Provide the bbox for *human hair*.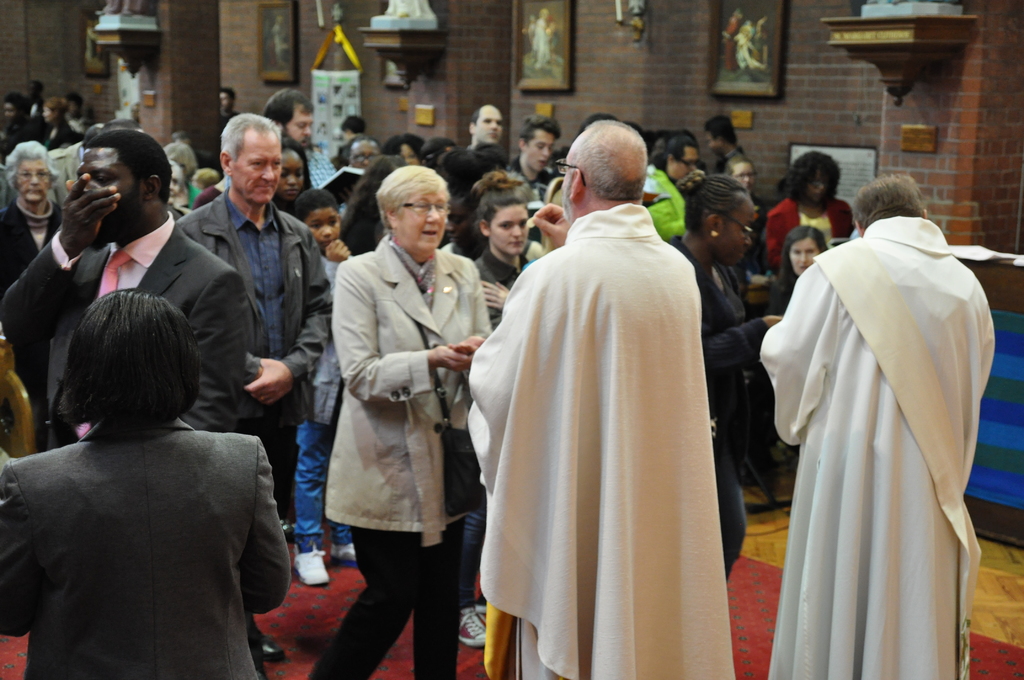
(x1=38, y1=283, x2=182, y2=448).
